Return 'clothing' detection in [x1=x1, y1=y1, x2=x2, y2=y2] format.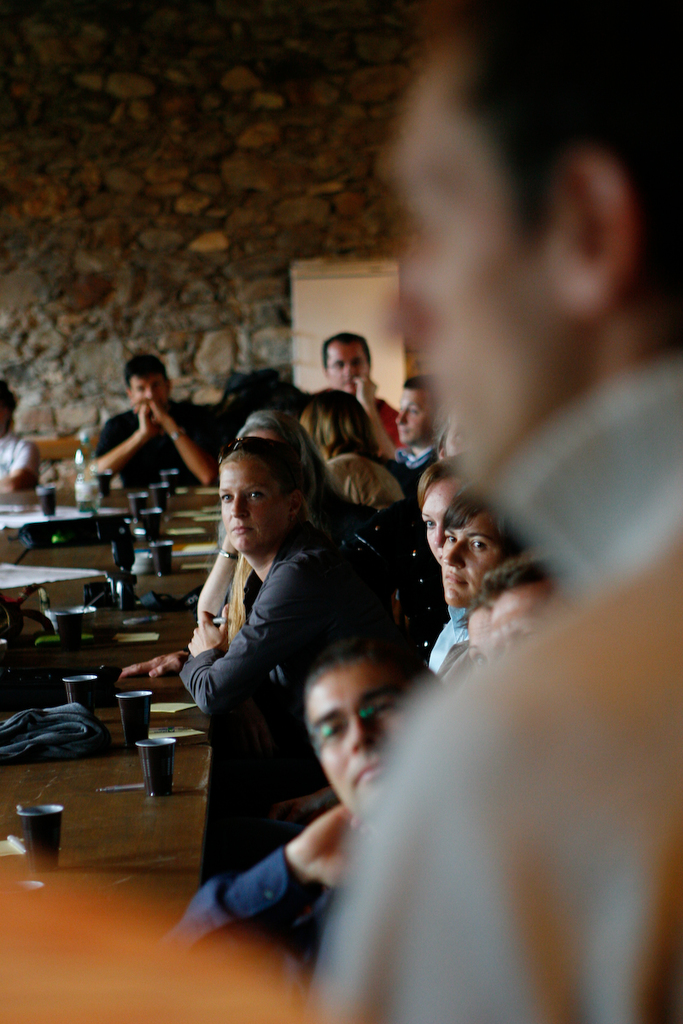
[x1=395, y1=438, x2=452, y2=532].
